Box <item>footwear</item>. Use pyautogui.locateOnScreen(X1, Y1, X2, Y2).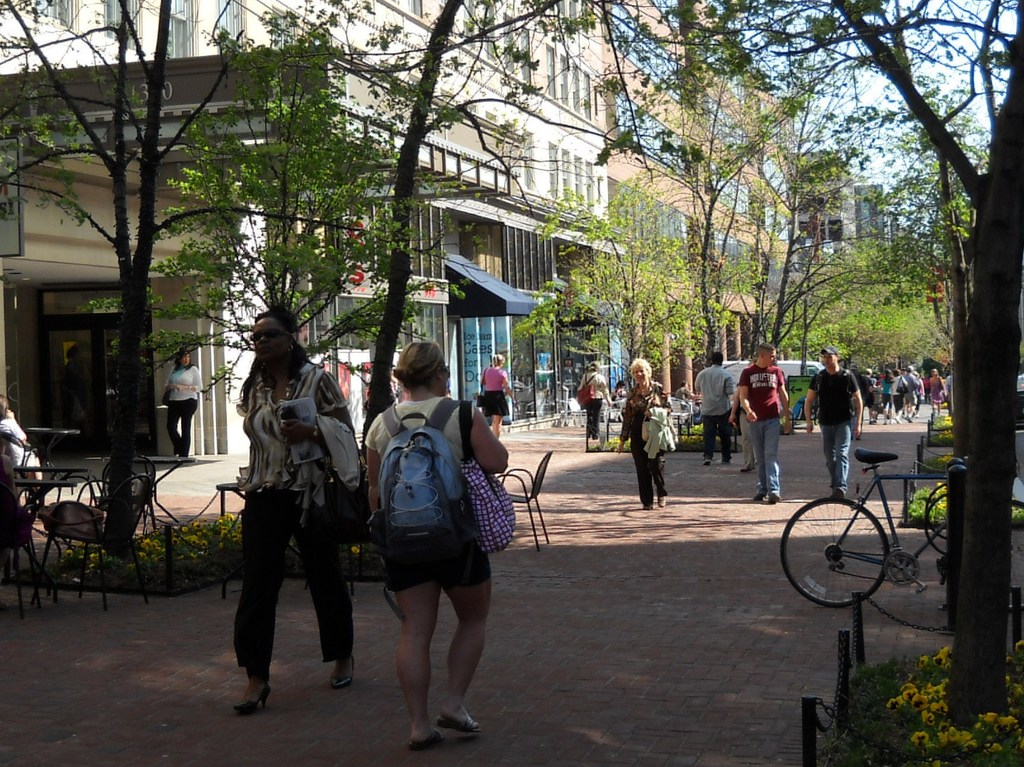
pyautogui.locateOnScreen(660, 495, 666, 507).
